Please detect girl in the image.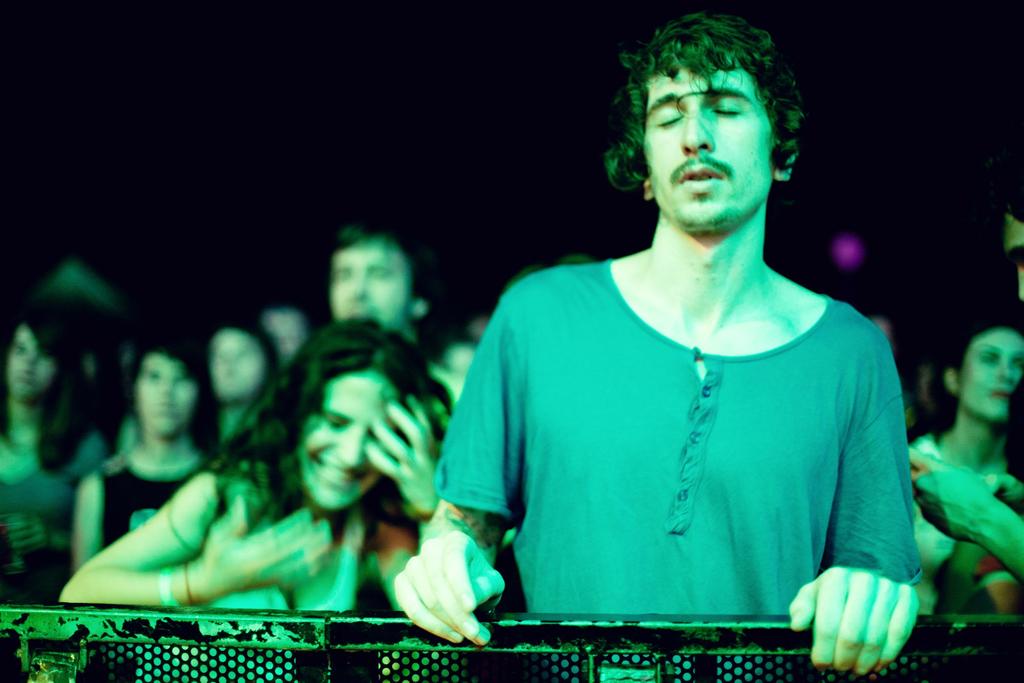
bbox(60, 311, 448, 682).
